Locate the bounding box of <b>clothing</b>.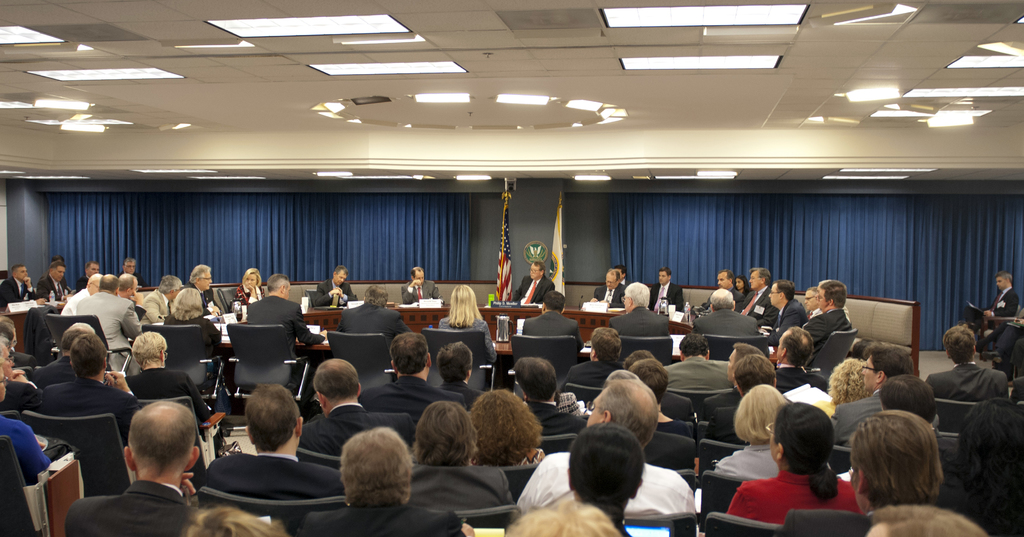
Bounding box: [299,500,465,536].
